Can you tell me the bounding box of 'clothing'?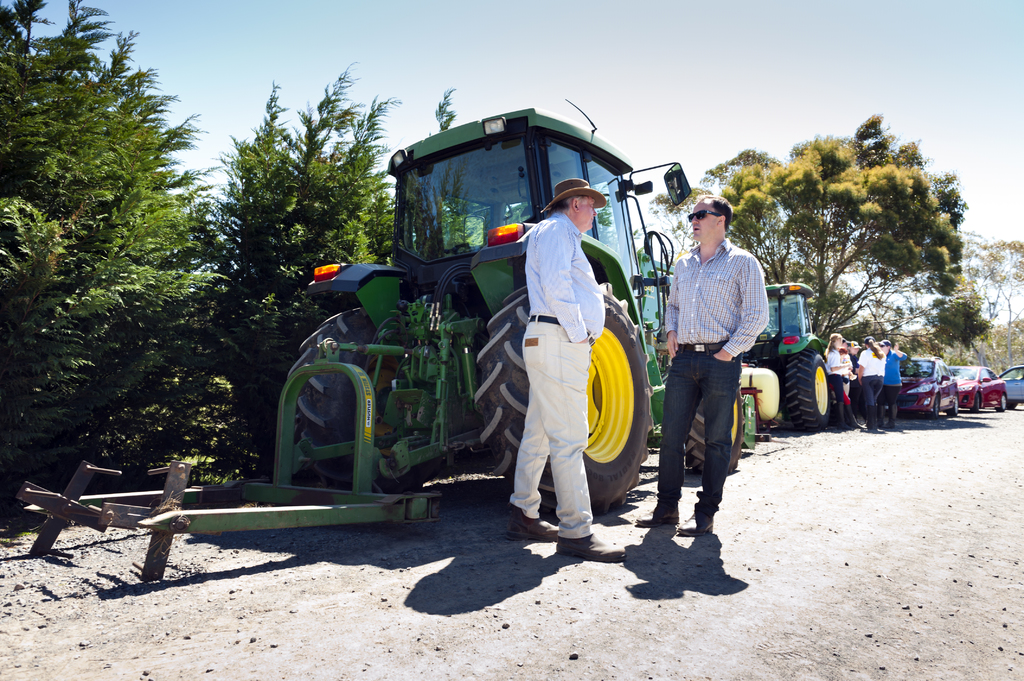
box(880, 342, 906, 426).
